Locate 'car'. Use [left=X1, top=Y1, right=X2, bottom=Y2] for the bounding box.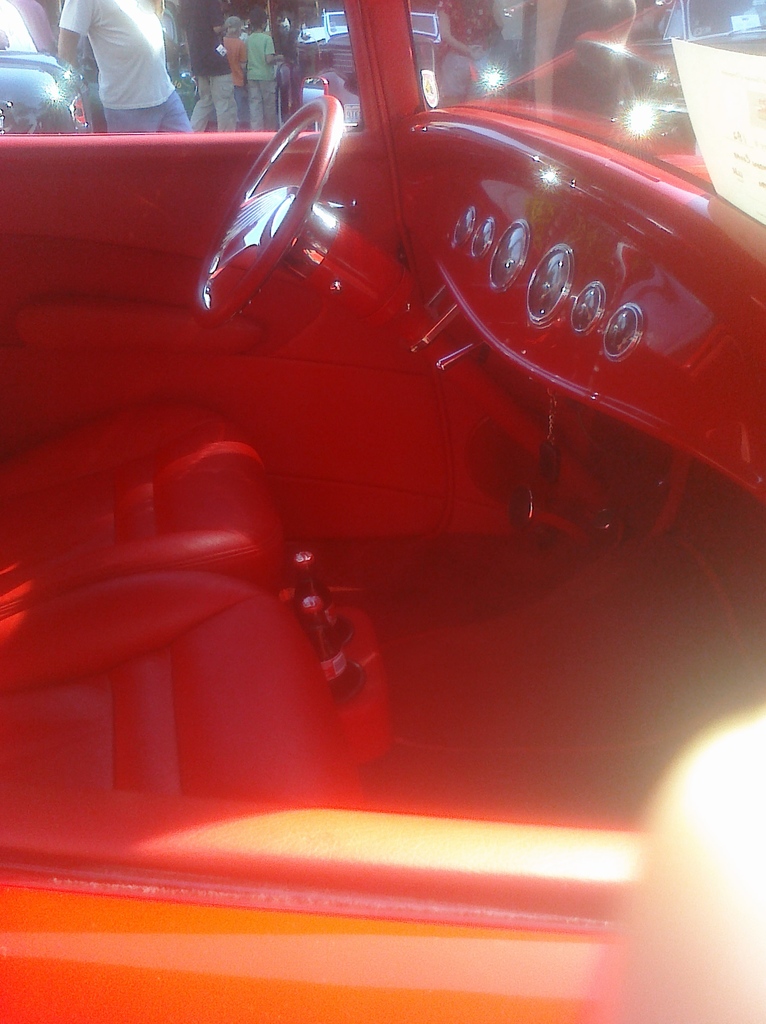
[left=489, top=0, right=765, bottom=154].
